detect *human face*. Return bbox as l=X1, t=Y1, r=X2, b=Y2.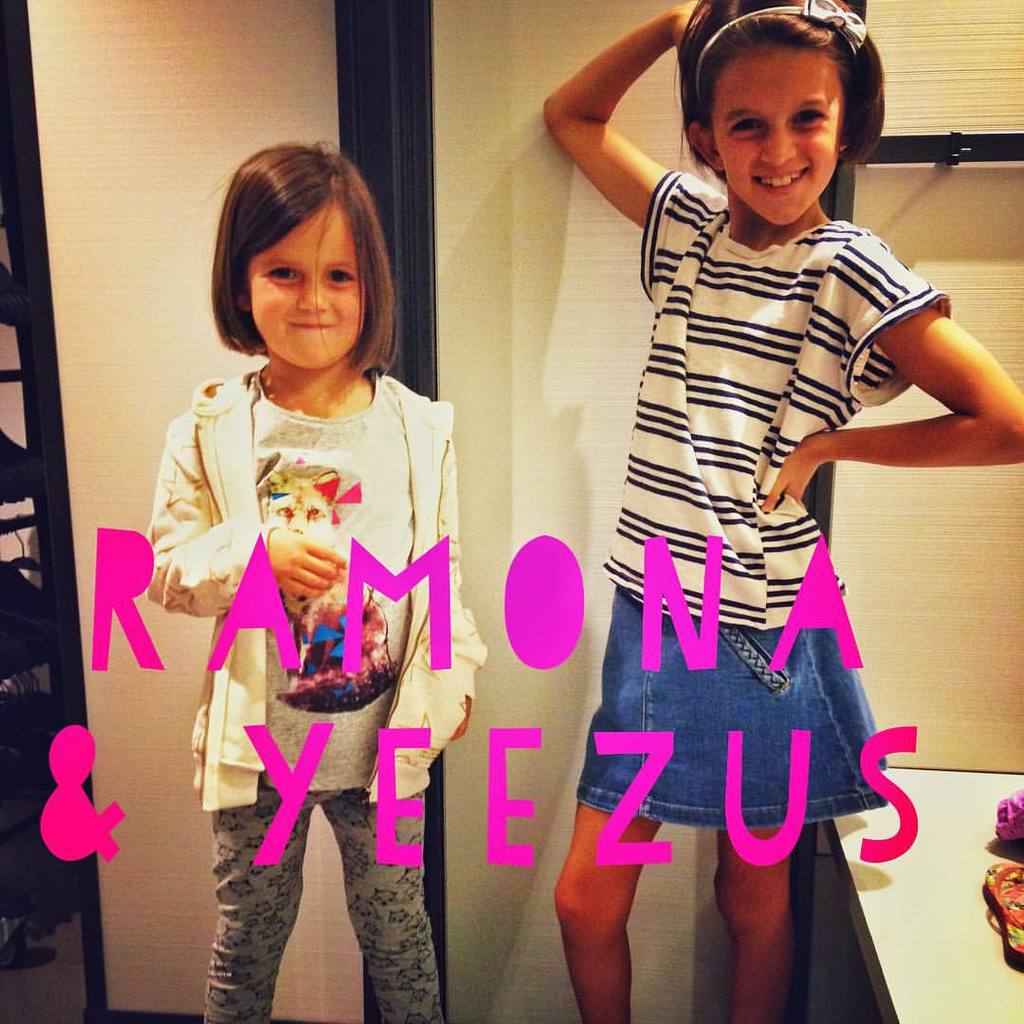
l=243, t=205, r=359, b=377.
